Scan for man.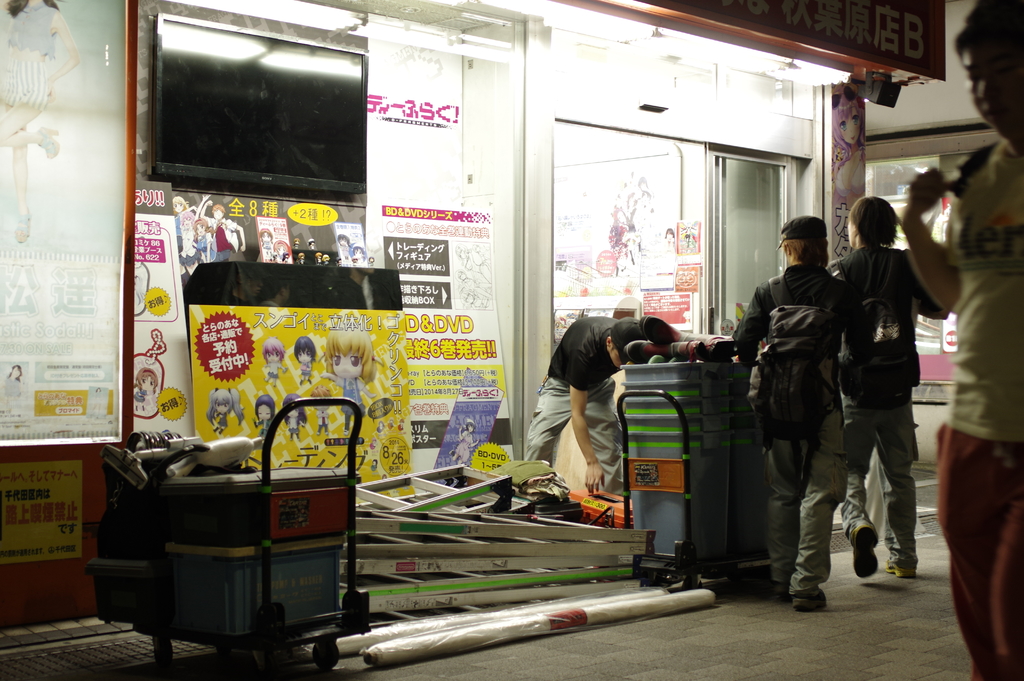
Scan result: 829, 193, 950, 582.
